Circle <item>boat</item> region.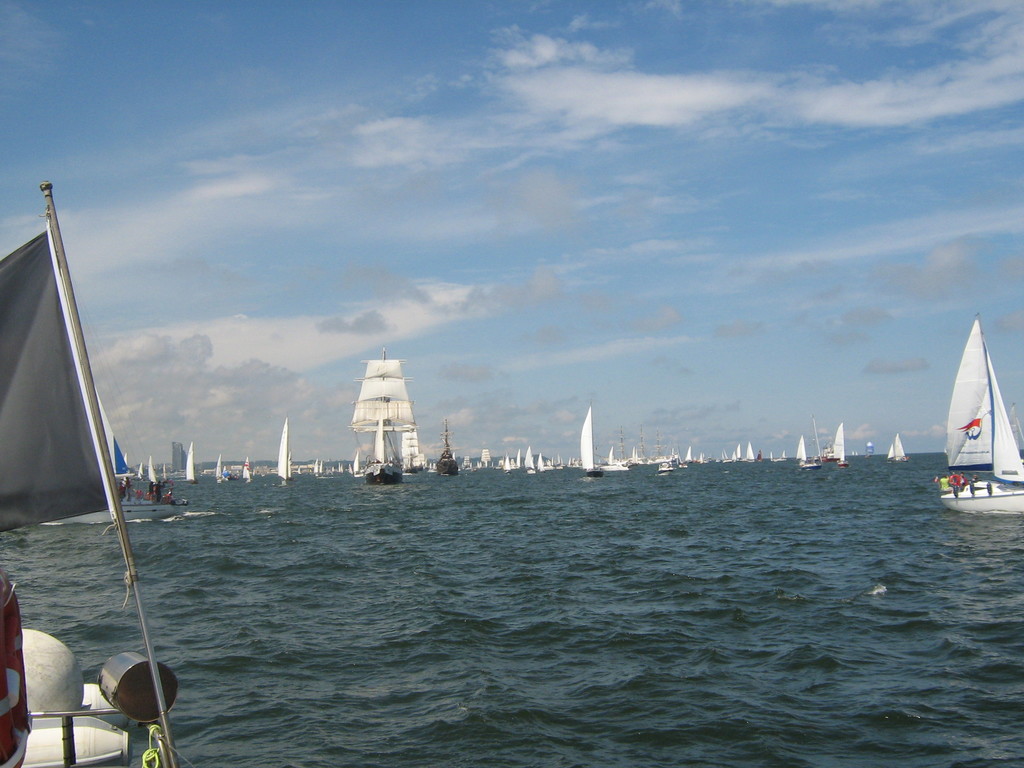
Region: pyautogui.locateOnScreen(936, 310, 1023, 525).
